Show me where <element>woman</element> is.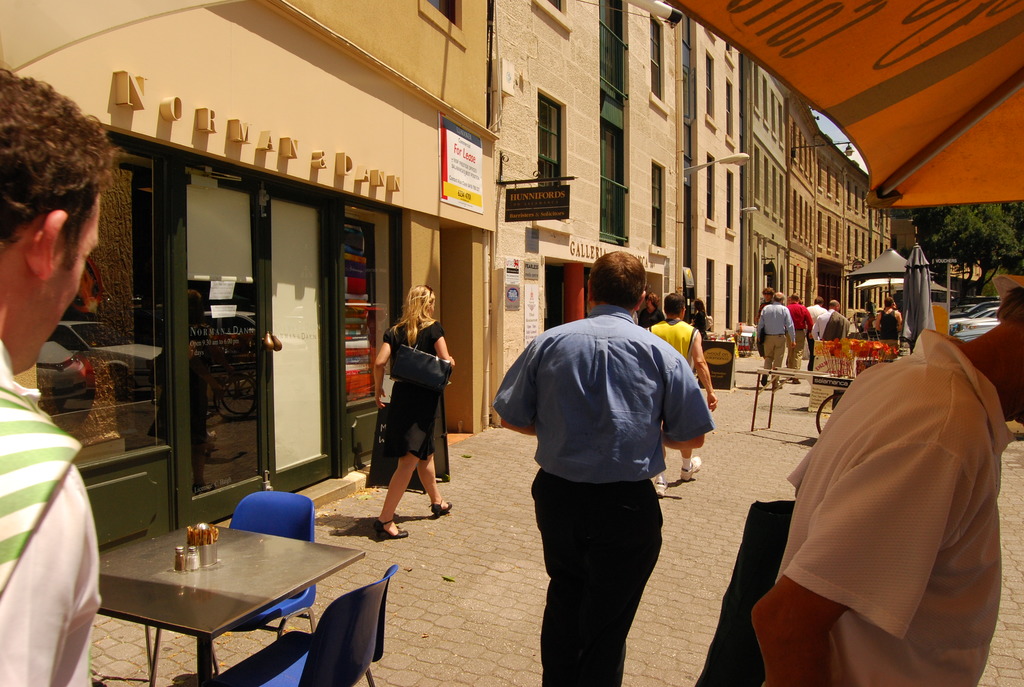
<element>woman</element> is at (370,280,460,546).
